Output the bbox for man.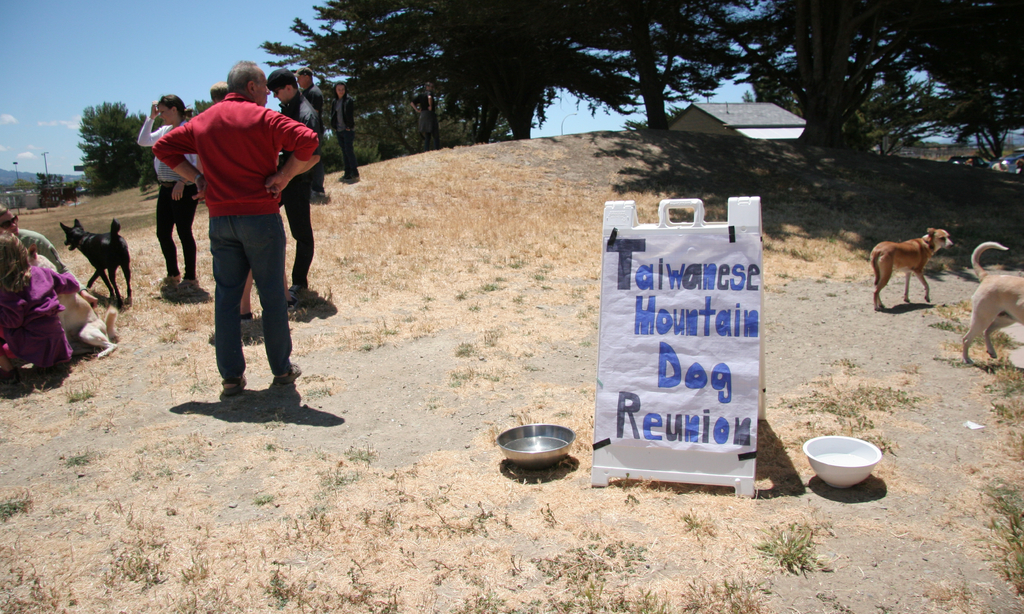
bbox=(271, 74, 328, 289).
